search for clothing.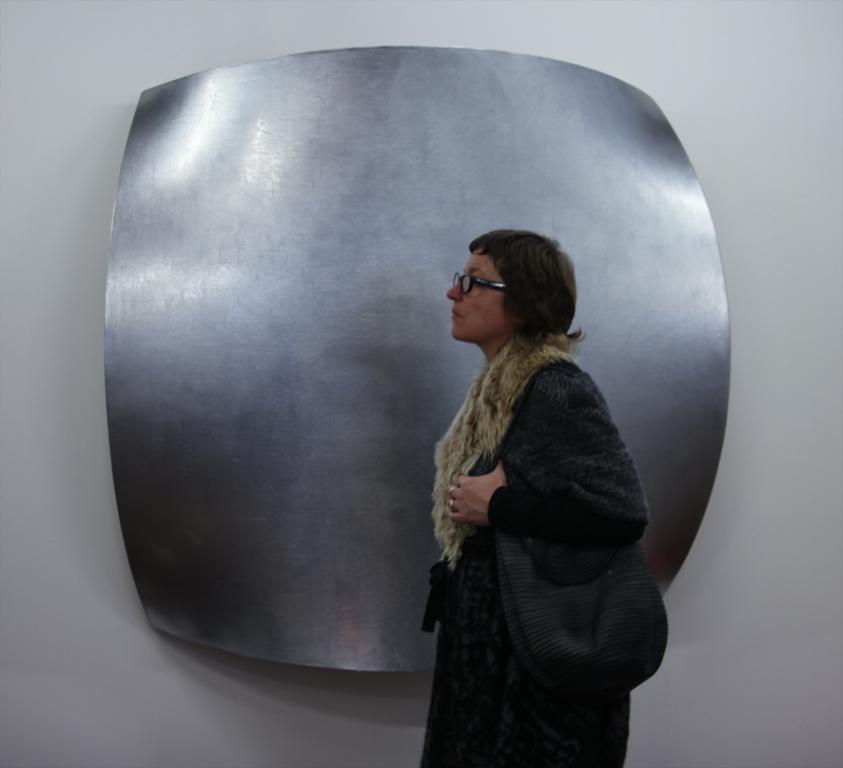
Found at [x1=418, y1=331, x2=649, y2=767].
